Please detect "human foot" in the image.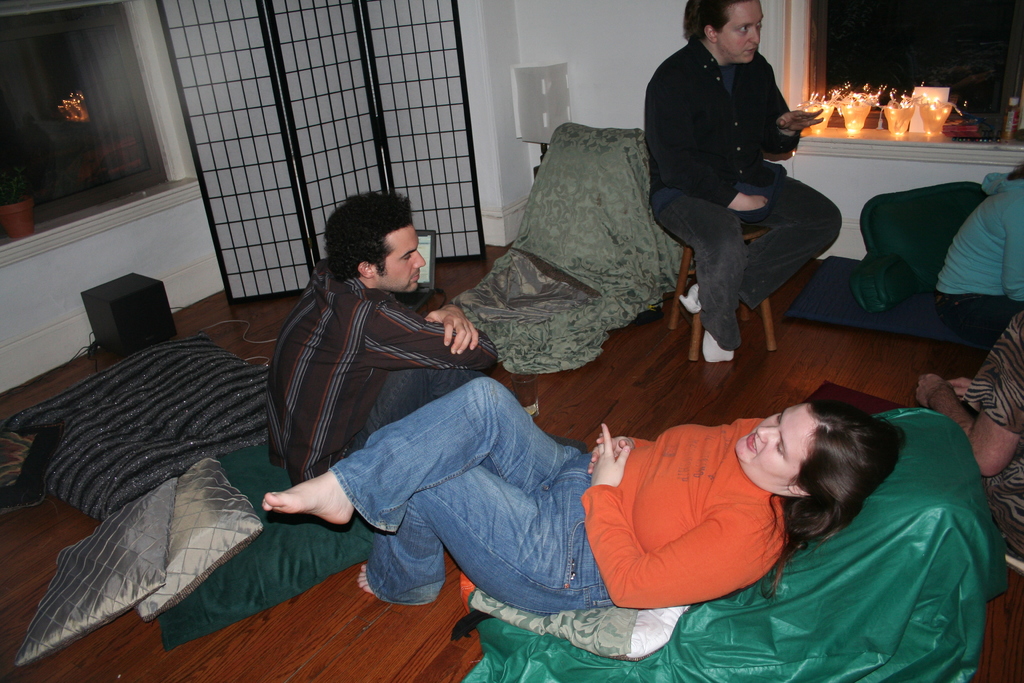
l=255, t=465, r=363, b=525.
